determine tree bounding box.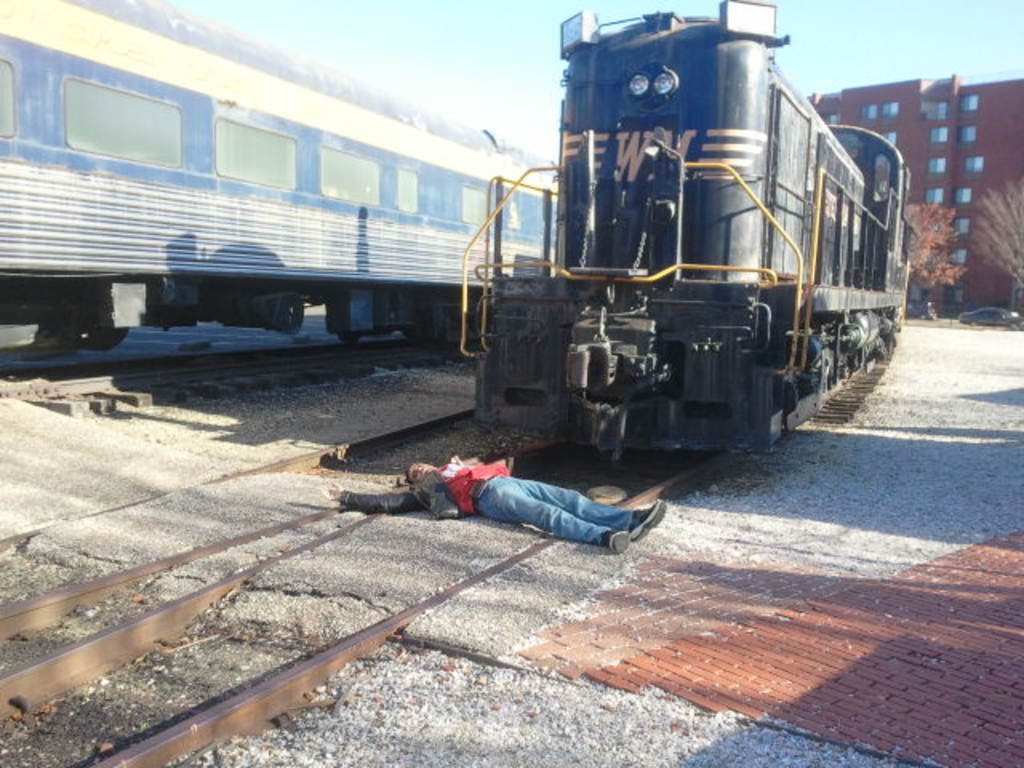
Determined: [904, 197, 958, 294].
